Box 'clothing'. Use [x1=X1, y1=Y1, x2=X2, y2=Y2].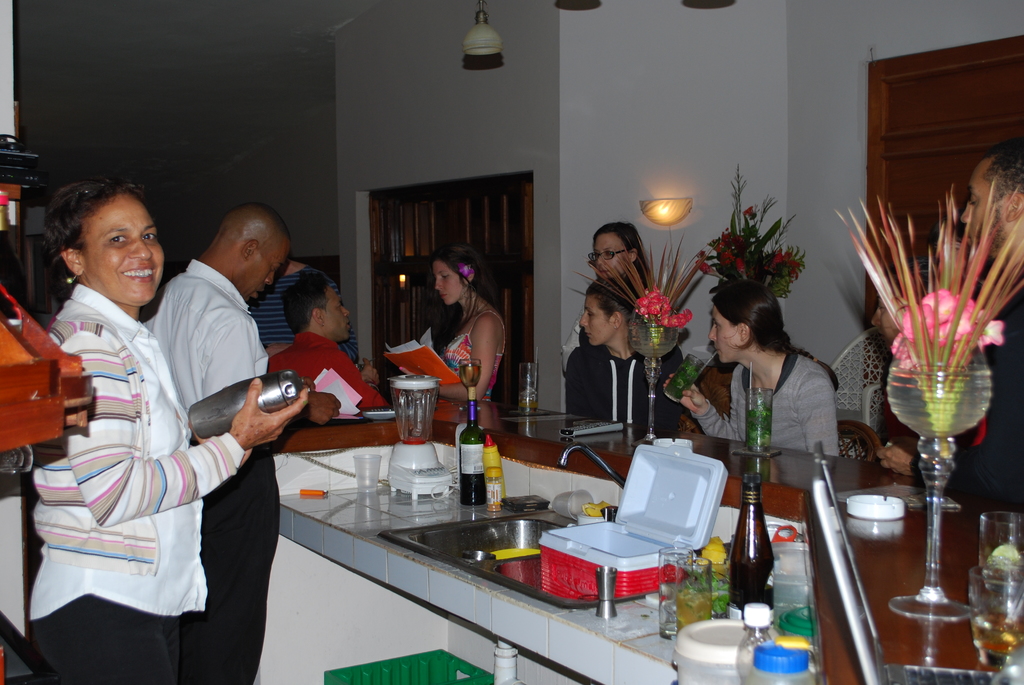
[x1=446, y1=308, x2=505, y2=404].
